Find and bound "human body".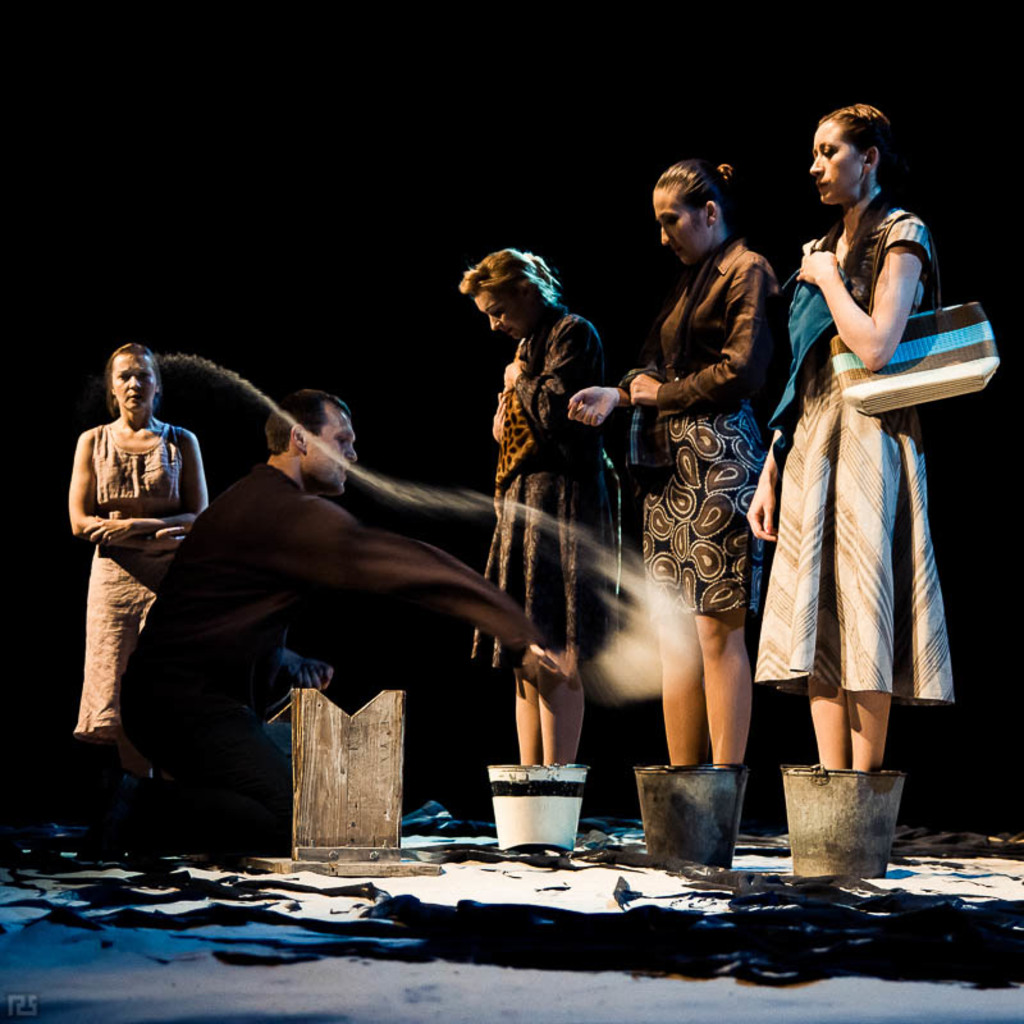
Bound: {"x1": 143, "y1": 388, "x2": 539, "y2": 852}.
